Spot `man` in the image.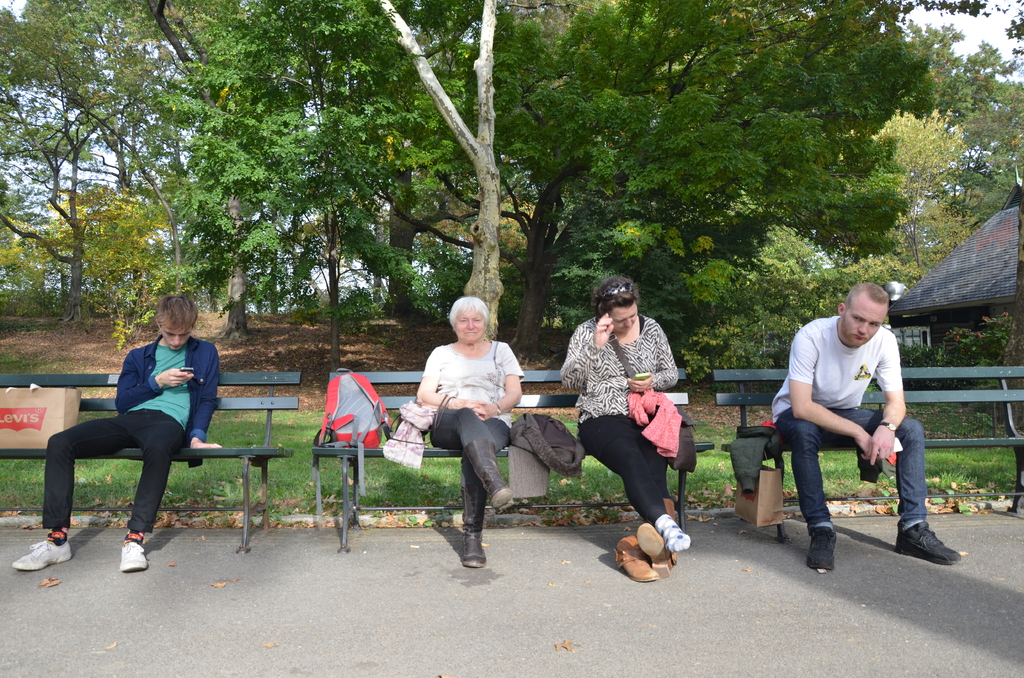
`man` found at pyautogui.locateOnScreen(10, 291, 228, 569).
